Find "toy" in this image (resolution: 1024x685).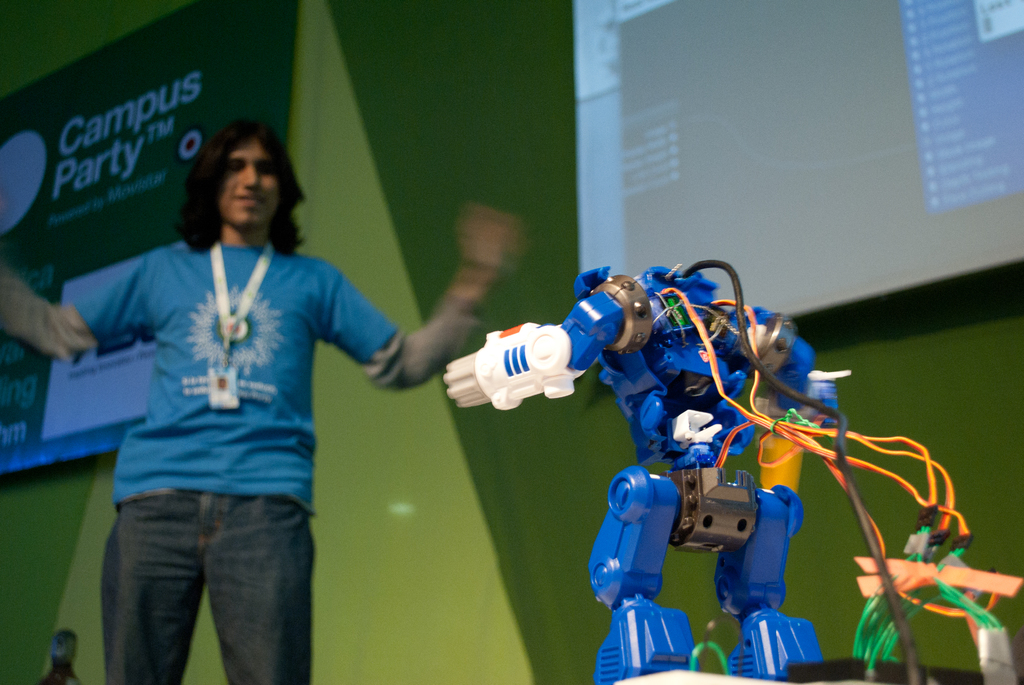
443,264,849,684.
